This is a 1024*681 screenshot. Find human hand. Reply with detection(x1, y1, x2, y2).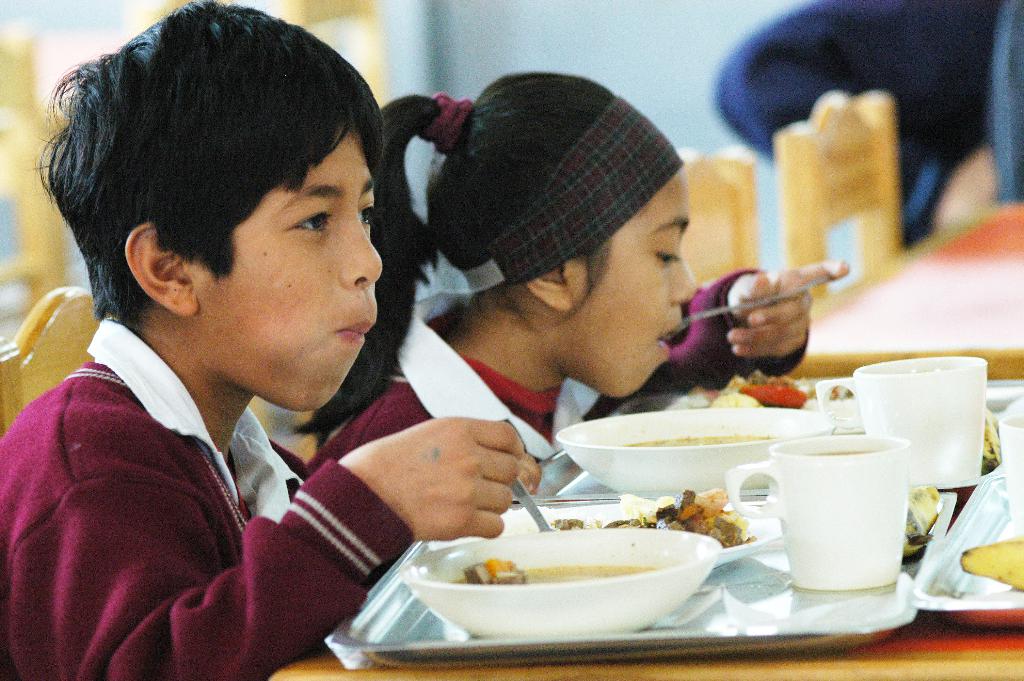
detection(518, 451, 543, 495).
